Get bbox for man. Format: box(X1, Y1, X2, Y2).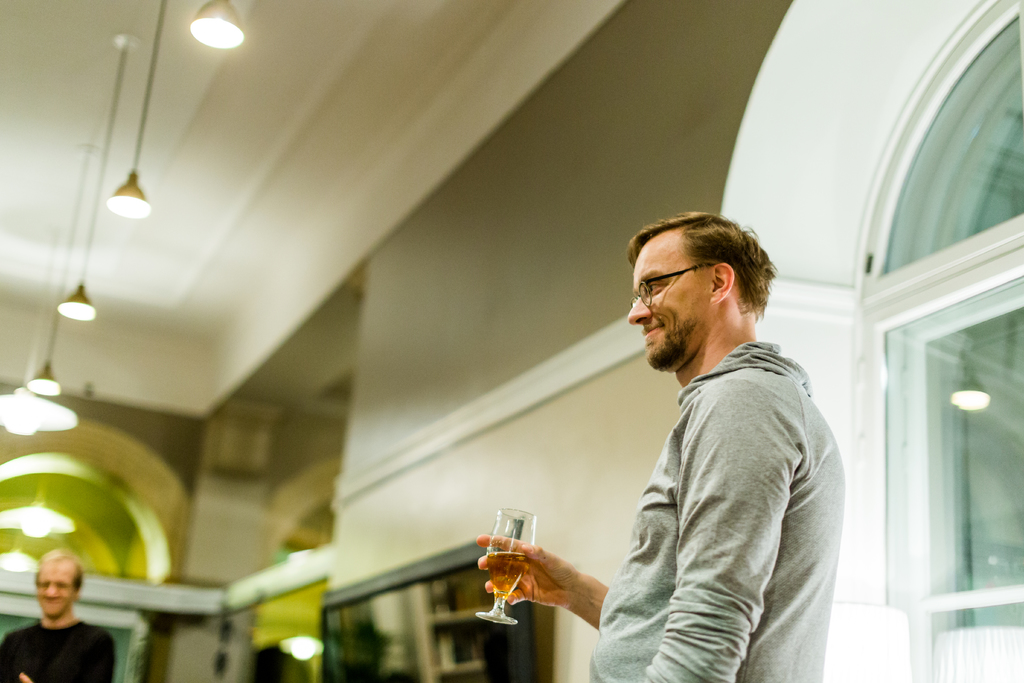
box(0, 542, 122, 682).
